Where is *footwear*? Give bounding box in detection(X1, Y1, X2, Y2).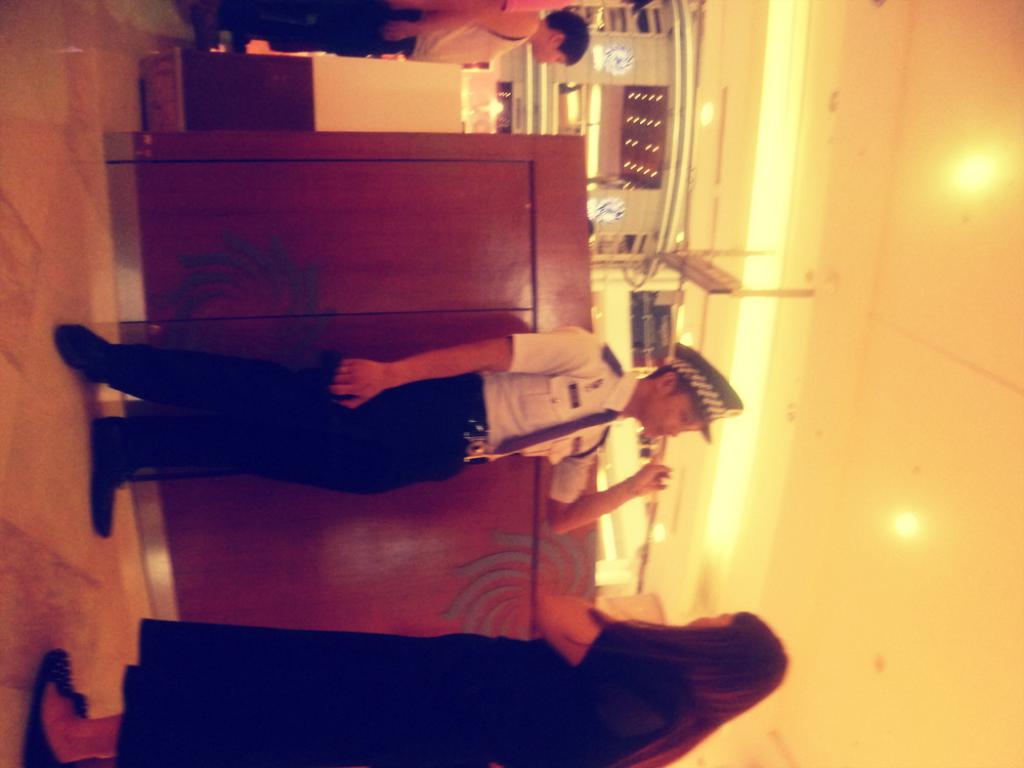
detection(92, 416, 114, 542).
